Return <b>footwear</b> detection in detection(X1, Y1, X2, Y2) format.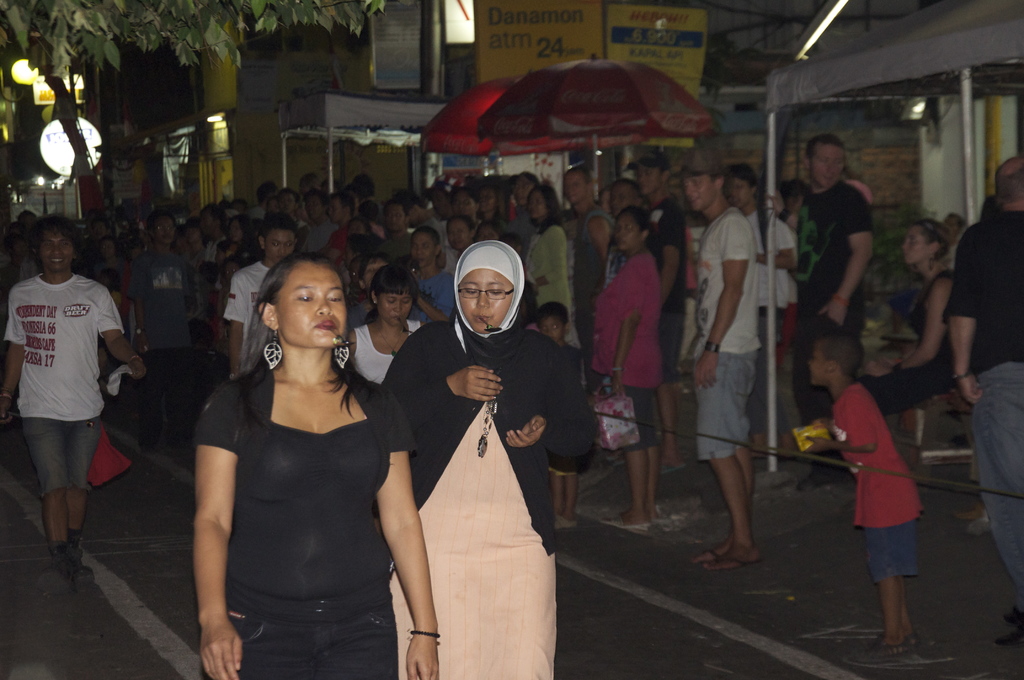
detection(602, 512, 651, 530).
